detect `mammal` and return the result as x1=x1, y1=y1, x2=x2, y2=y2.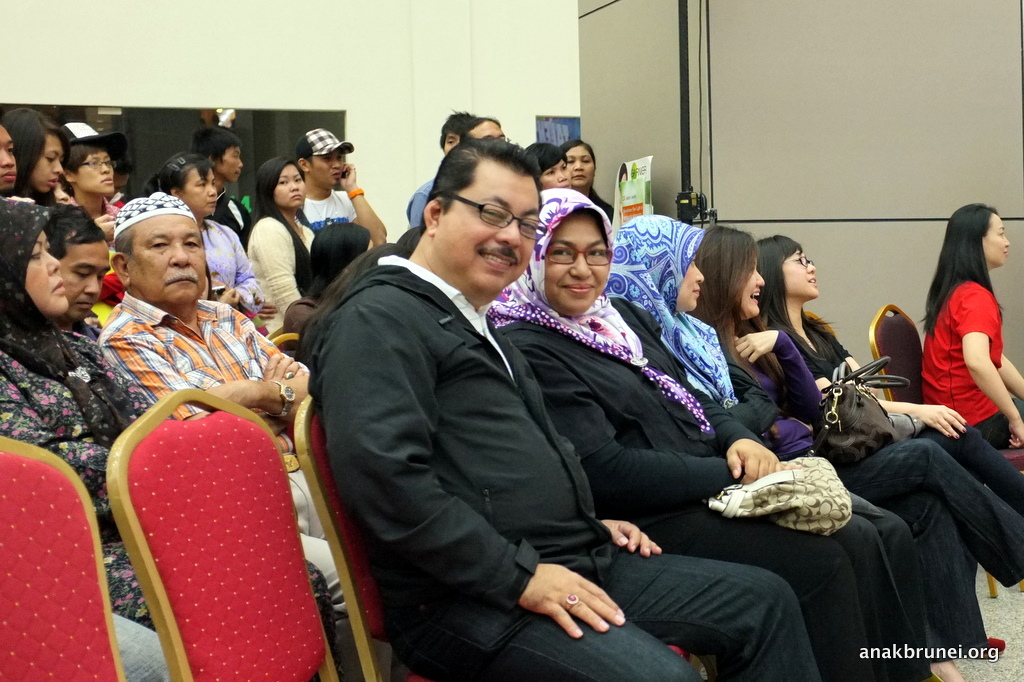
x1=495, y1=184, x2=955, y2=681.
